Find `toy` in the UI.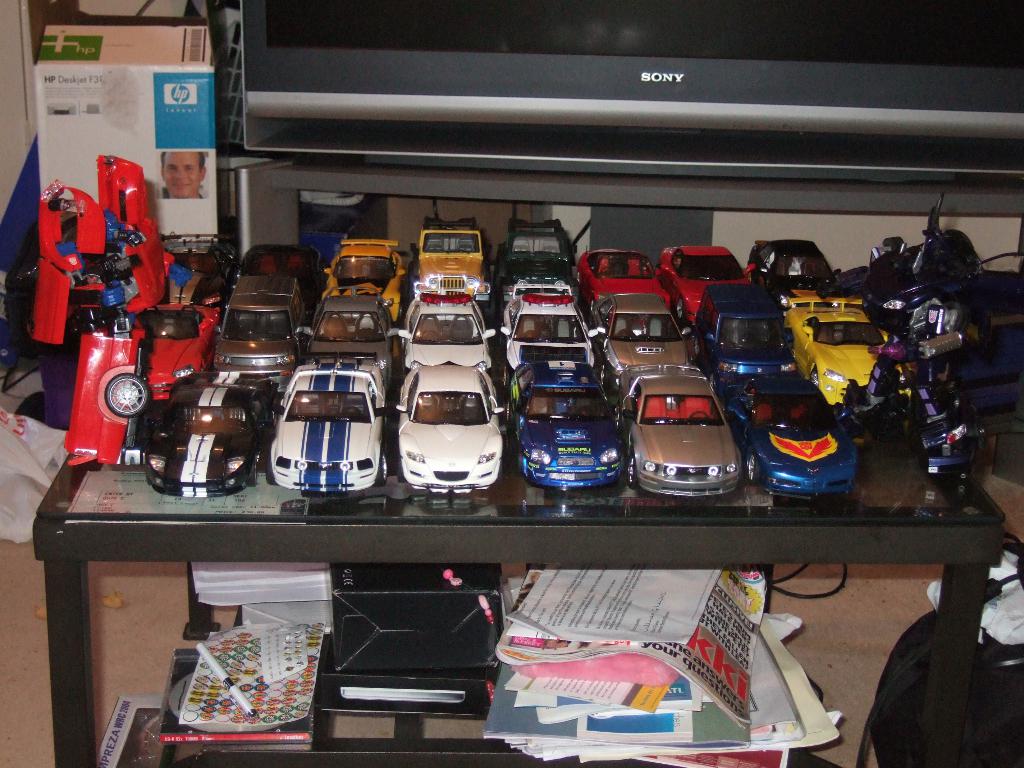
UI element at left=676, top=280, right=803, bottom=383.
